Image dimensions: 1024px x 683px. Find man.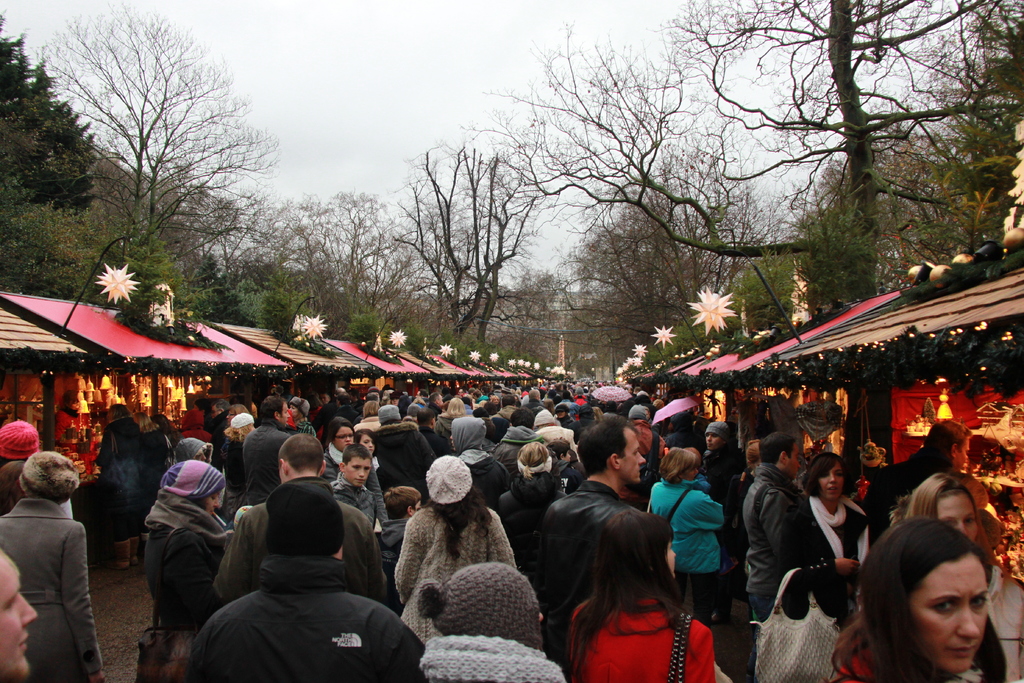
{"x1": 536, "y1": 431, "x2": 671, "y2": 619}.
